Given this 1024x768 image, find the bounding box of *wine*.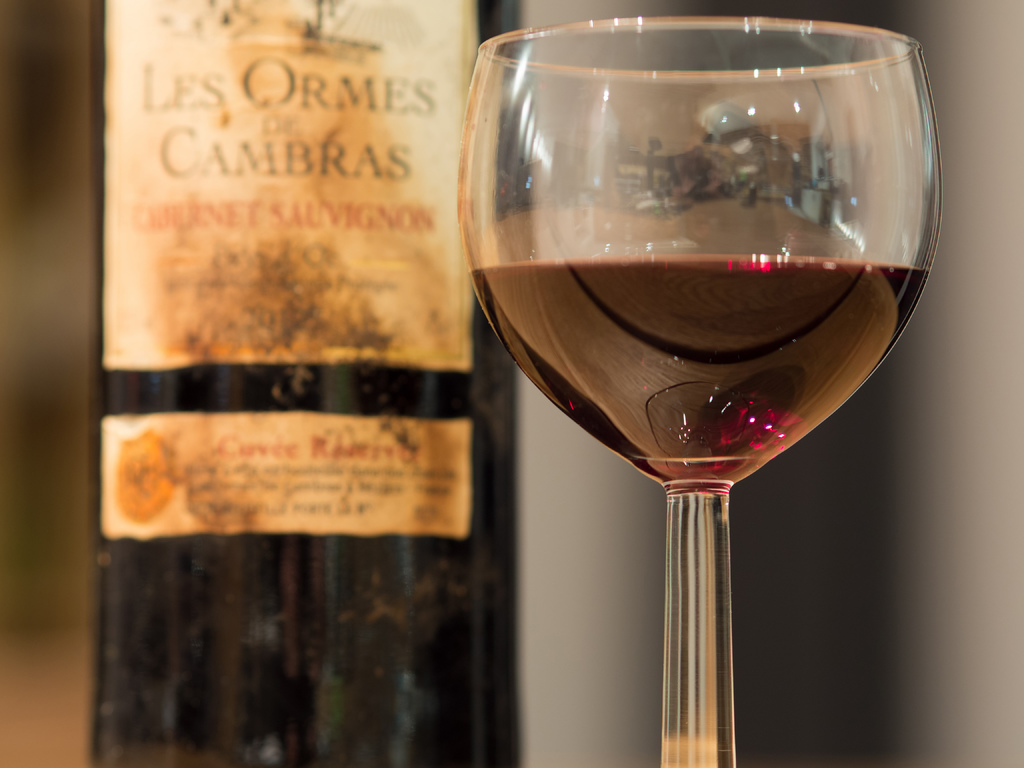
x1=89 y1=0 x2=520 y2=767.
